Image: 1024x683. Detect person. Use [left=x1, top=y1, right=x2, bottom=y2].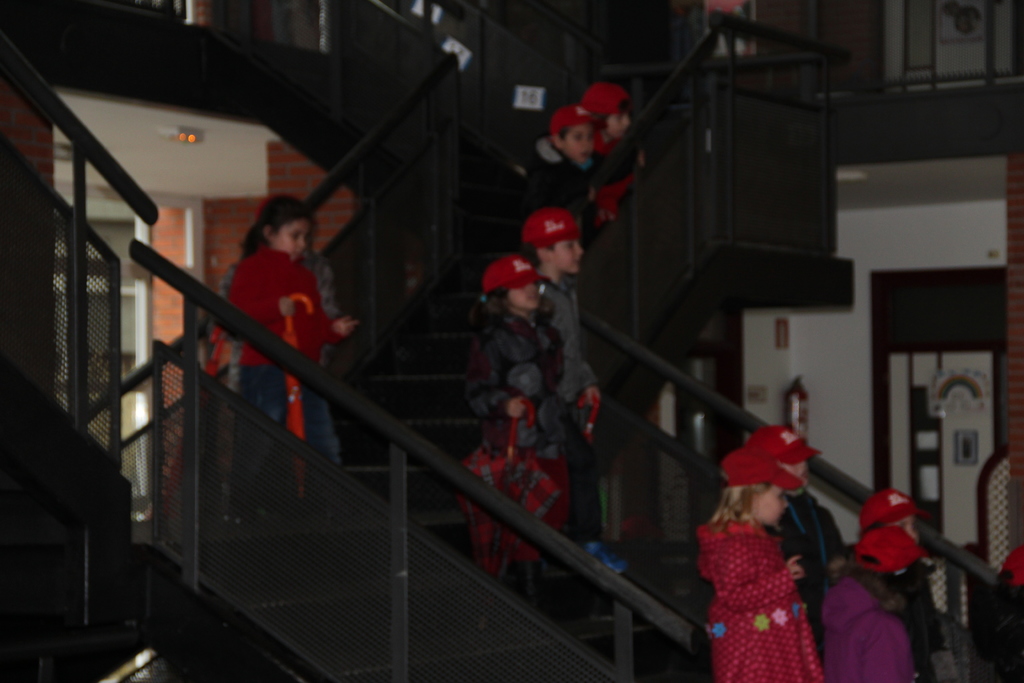
[left=854, top=498, right=951, bottom=682].
